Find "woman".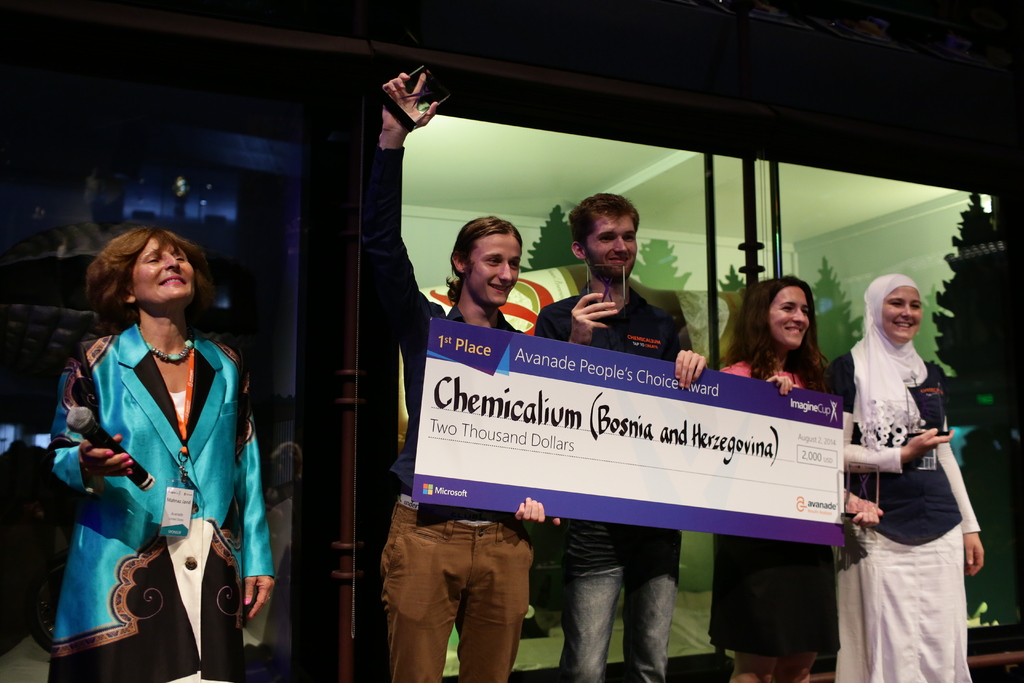
box(38, 218, 261, 682).
